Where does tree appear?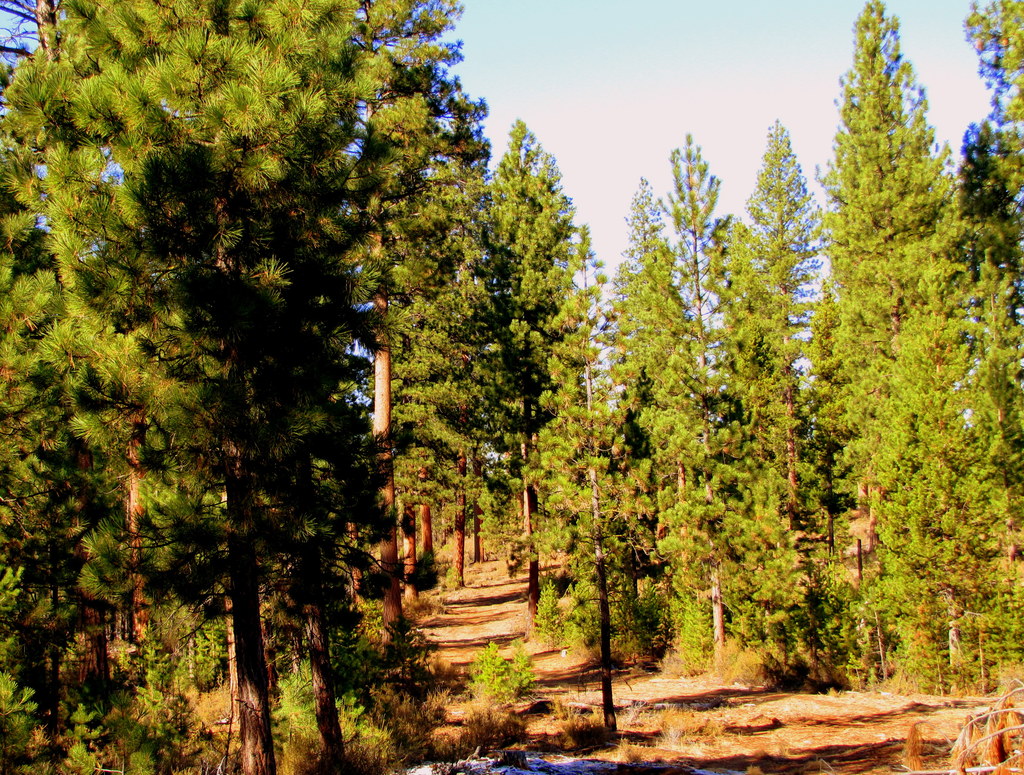
Appears at bbox(435, 96, 648, 691).
